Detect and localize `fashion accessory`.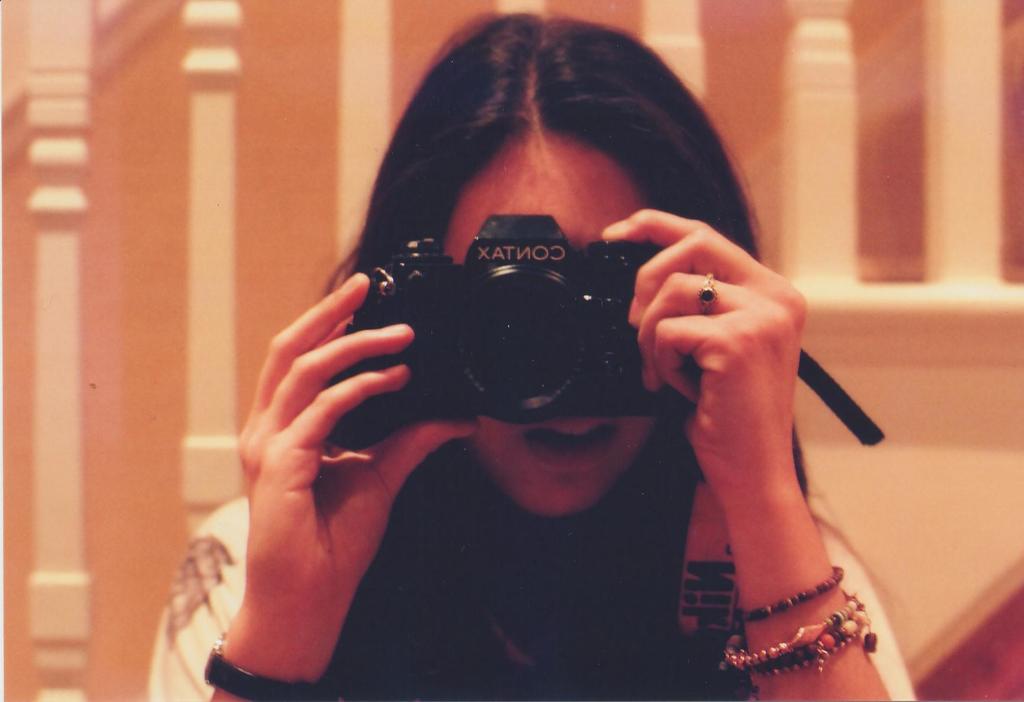
Localized at [left=728, top=594, right=884, bottom=674].
